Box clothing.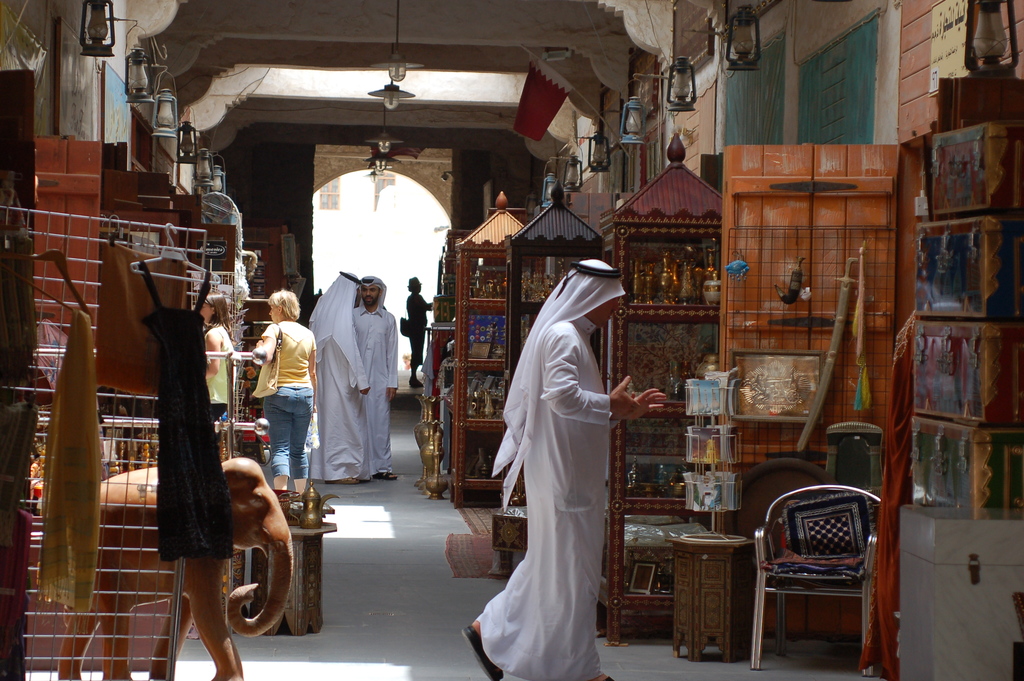
select_region(311, 268, 365, 486).
